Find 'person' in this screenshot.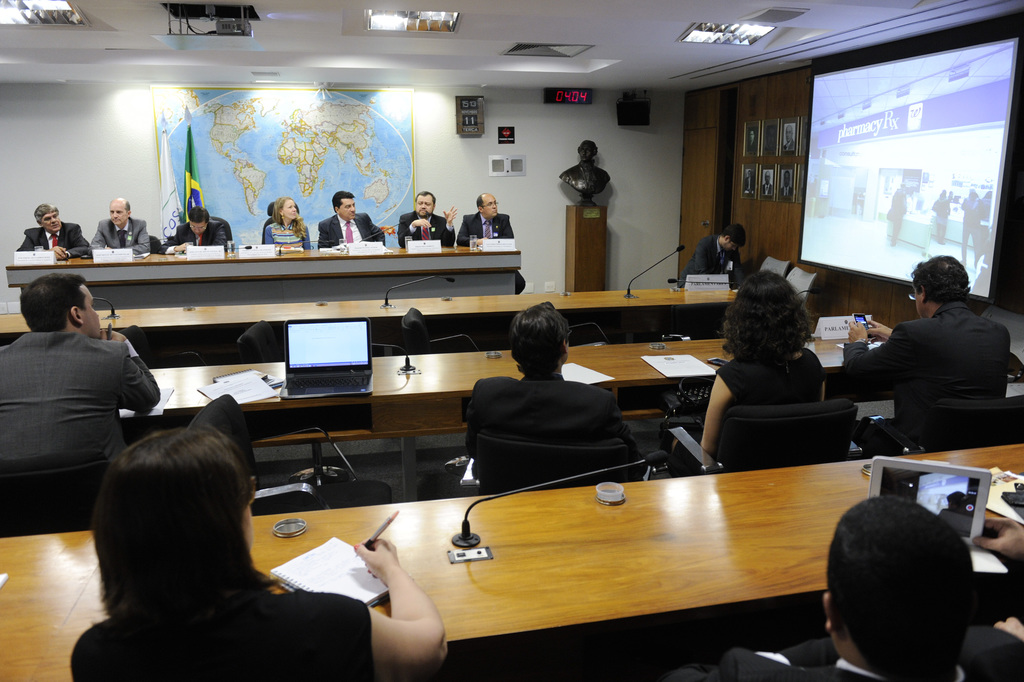
The bounding box for 'person' is x1=322 y1=195 x2=387 y2=256.
